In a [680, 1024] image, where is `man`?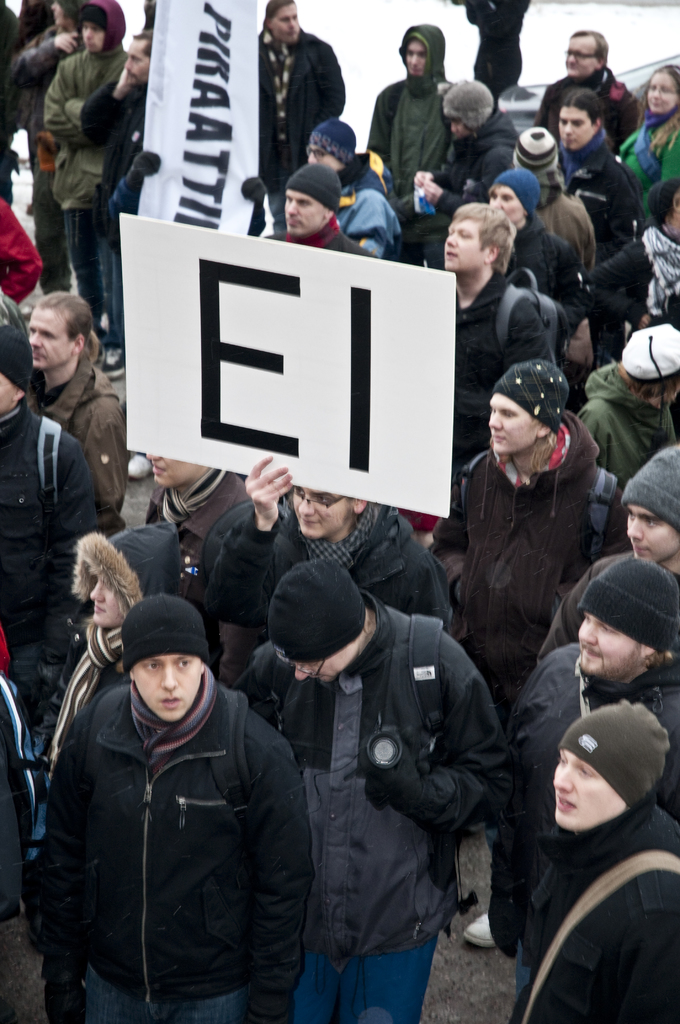
[x1=0, y1=323, x2=99, y2=726].
